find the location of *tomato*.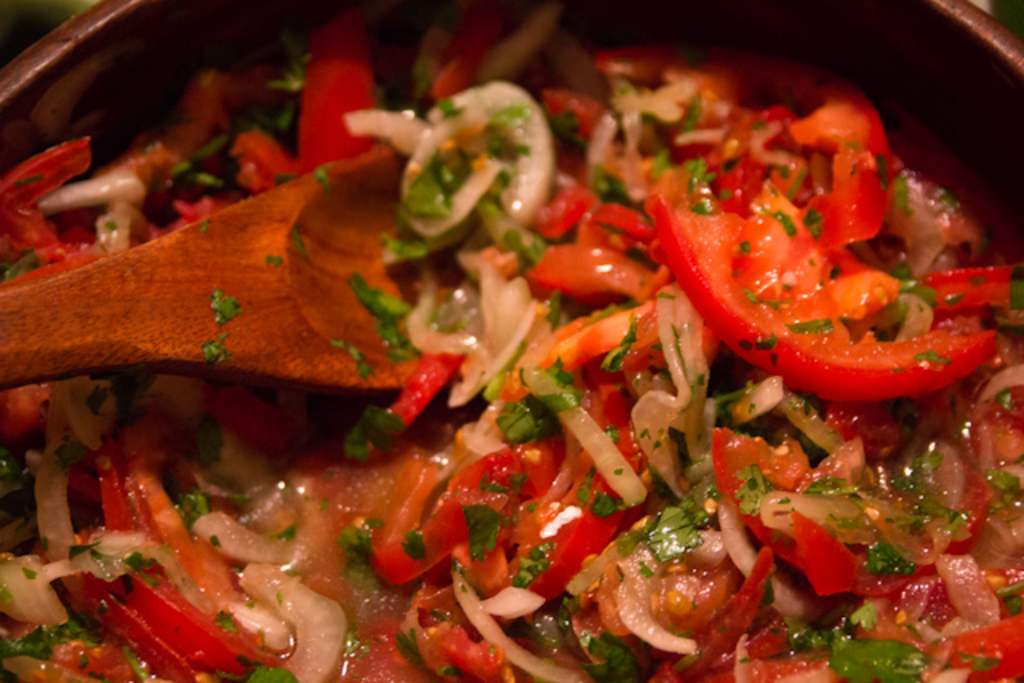
Location: crop(78, 561, 272, 681).
